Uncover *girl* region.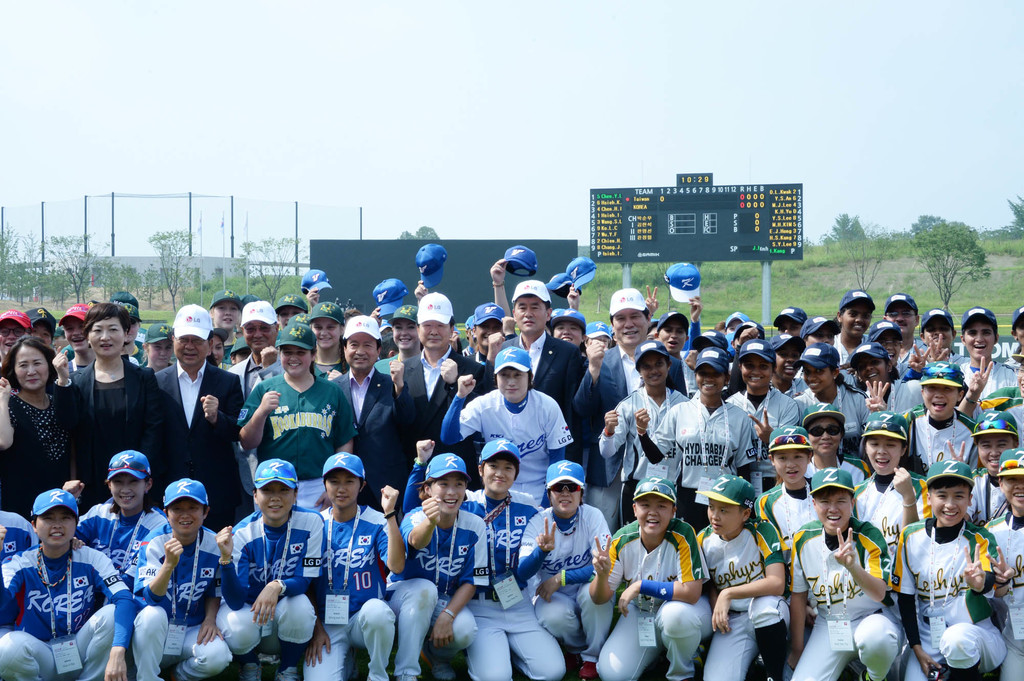
Uncovered: [141,322,177,372].
